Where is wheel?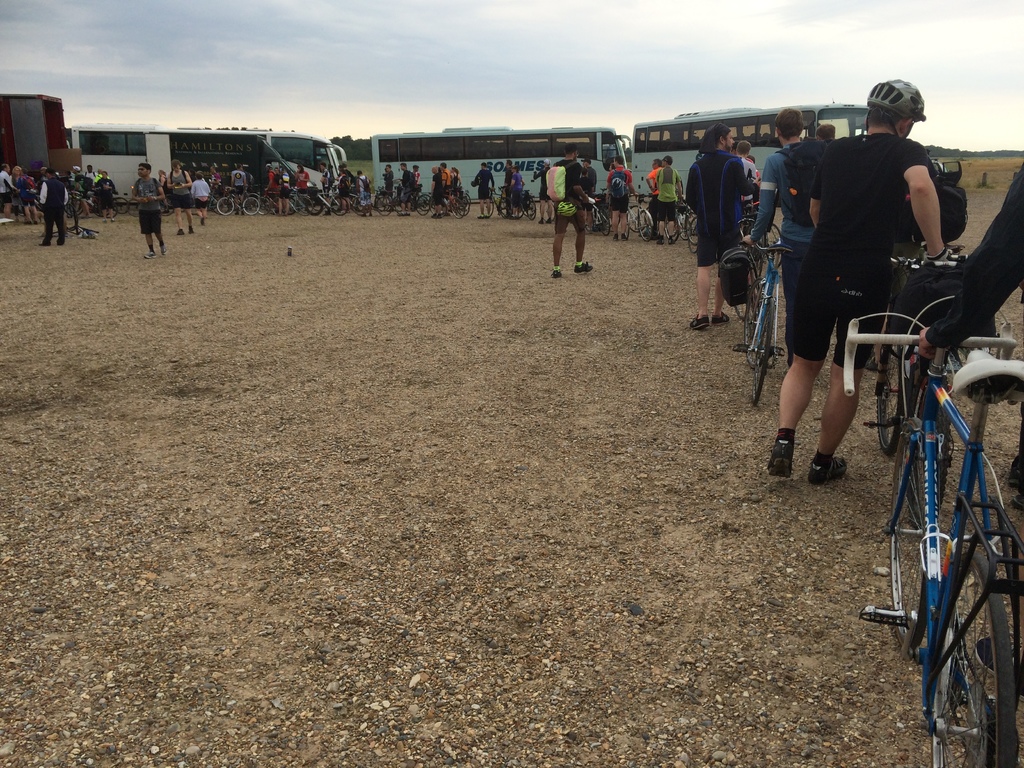
BBox(492, 192, 515, 219).
